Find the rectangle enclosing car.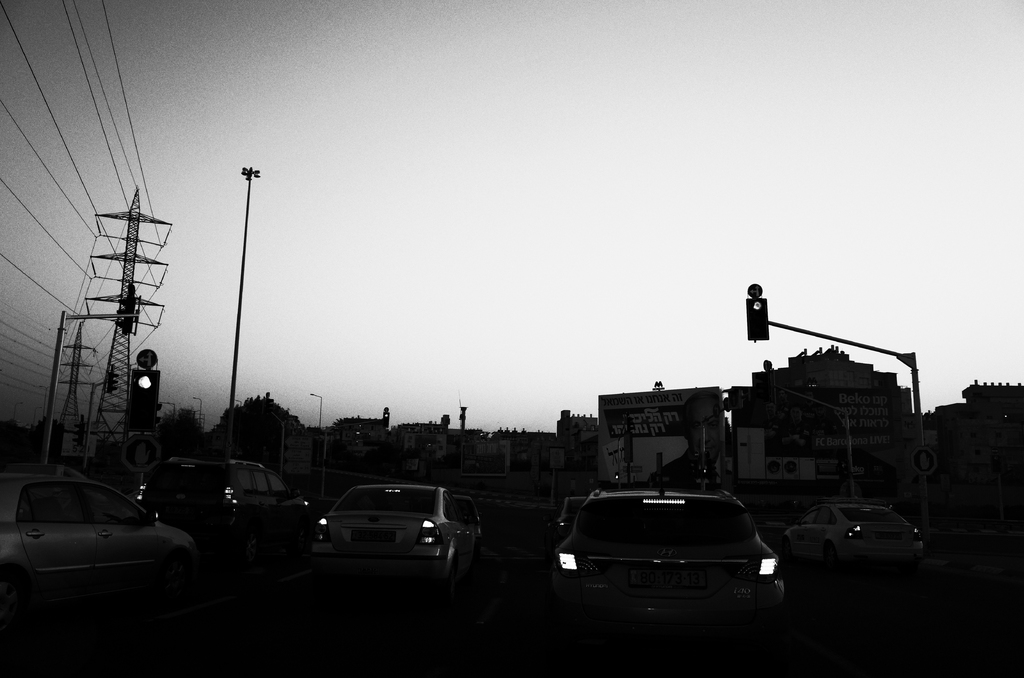
locate(141, 458, 323, 553).
